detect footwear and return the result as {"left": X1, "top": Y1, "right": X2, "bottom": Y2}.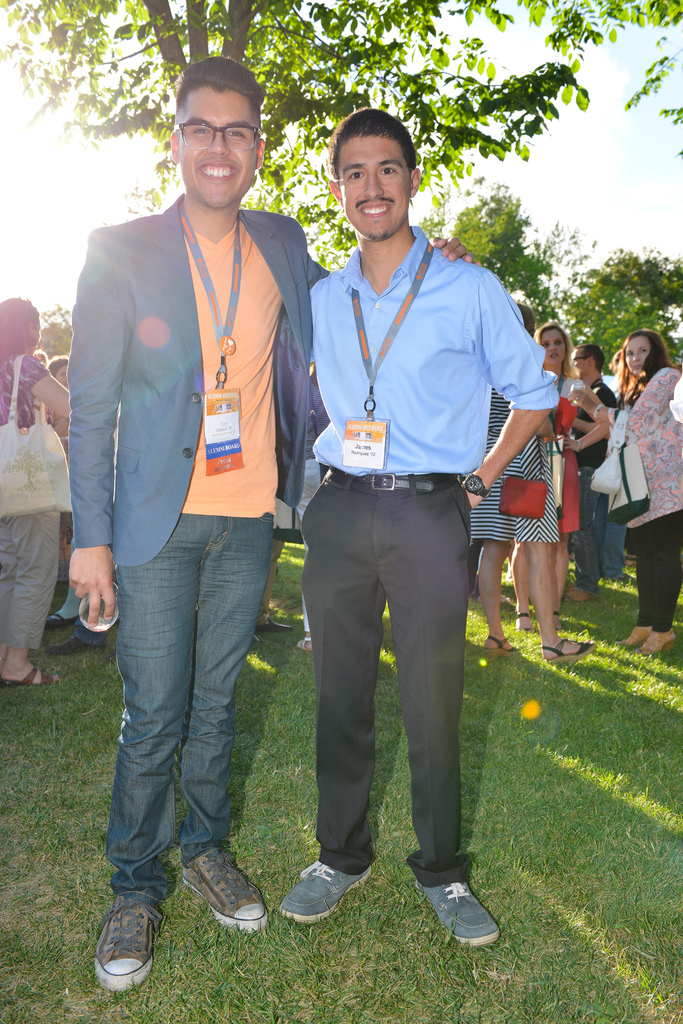
{"left": 85, "top": 897, "right": 159, "bottom": 992}.
